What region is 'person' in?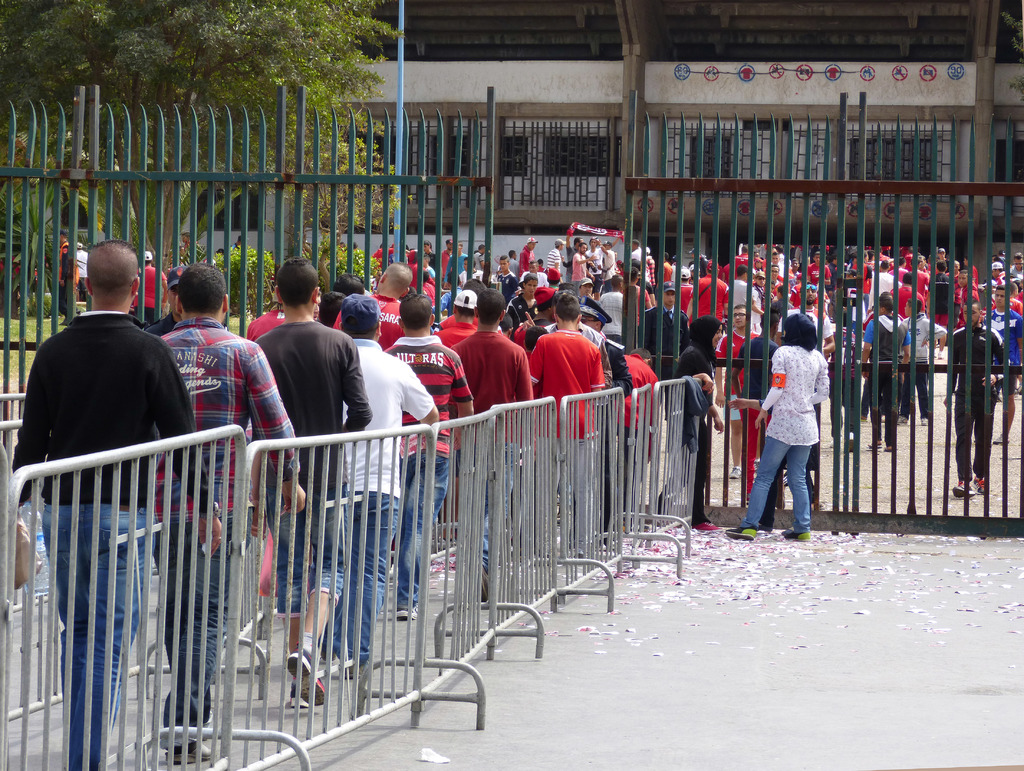
723, 308, 834, 548.
